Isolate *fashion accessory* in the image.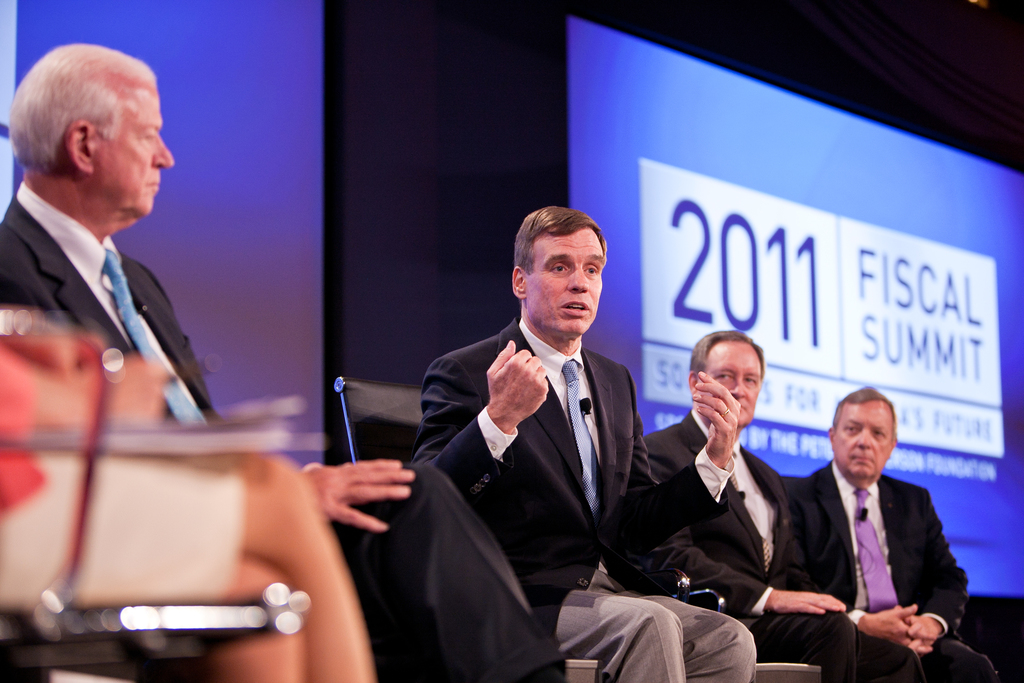
Isolated region: bbox(561, 359, 604, 532).
